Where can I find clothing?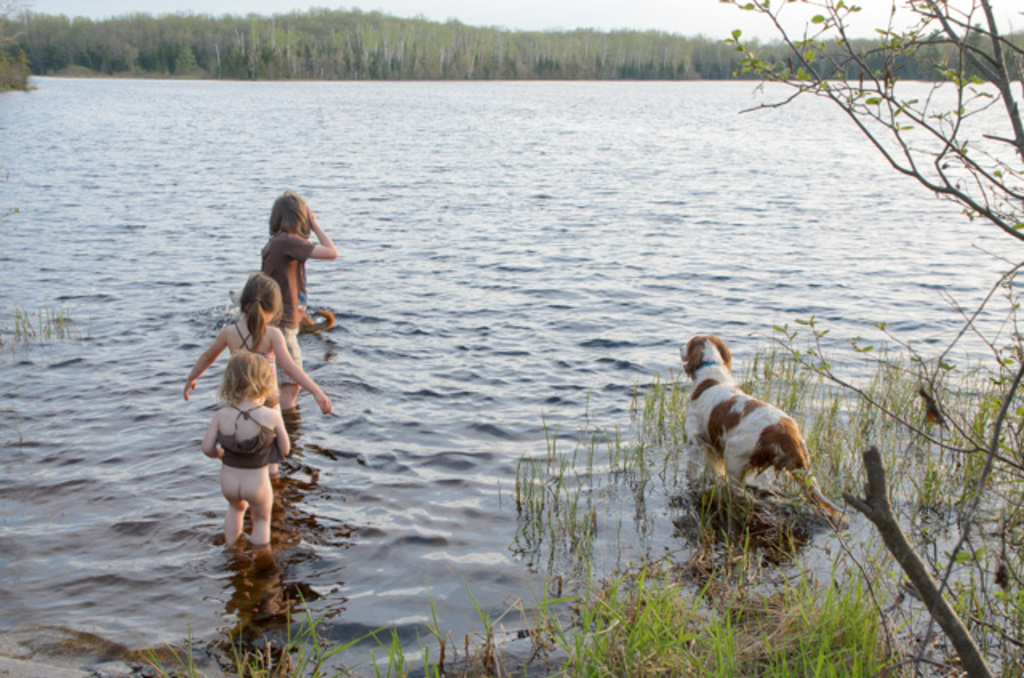
You can find it at <box>216,408,283,465</box>.
